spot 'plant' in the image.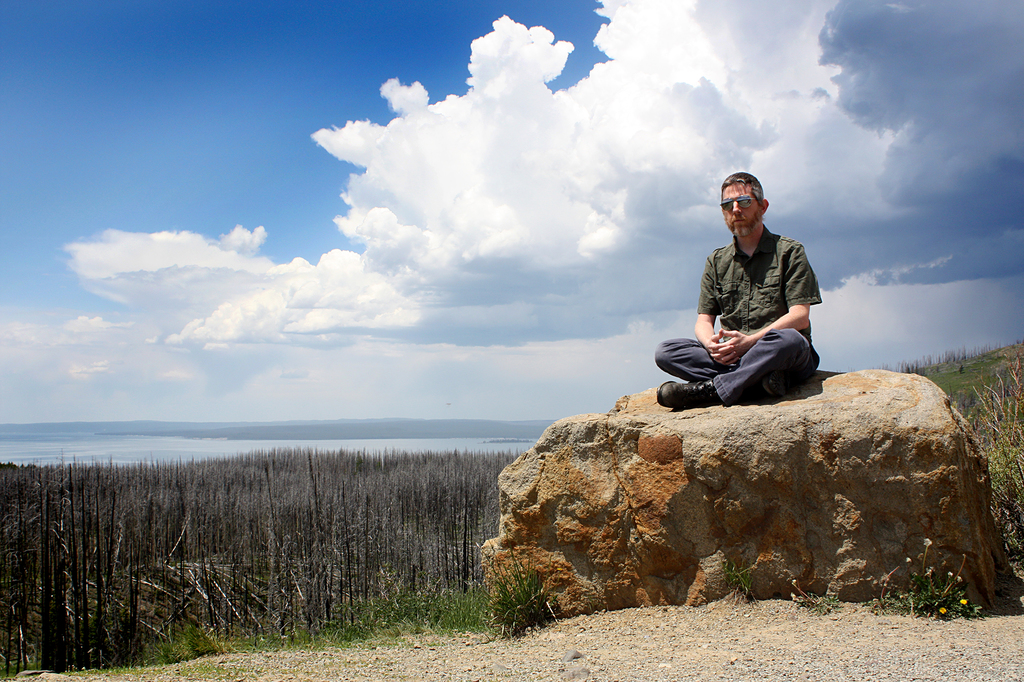
'plant' found at <box>785,578,841,619</box>.
